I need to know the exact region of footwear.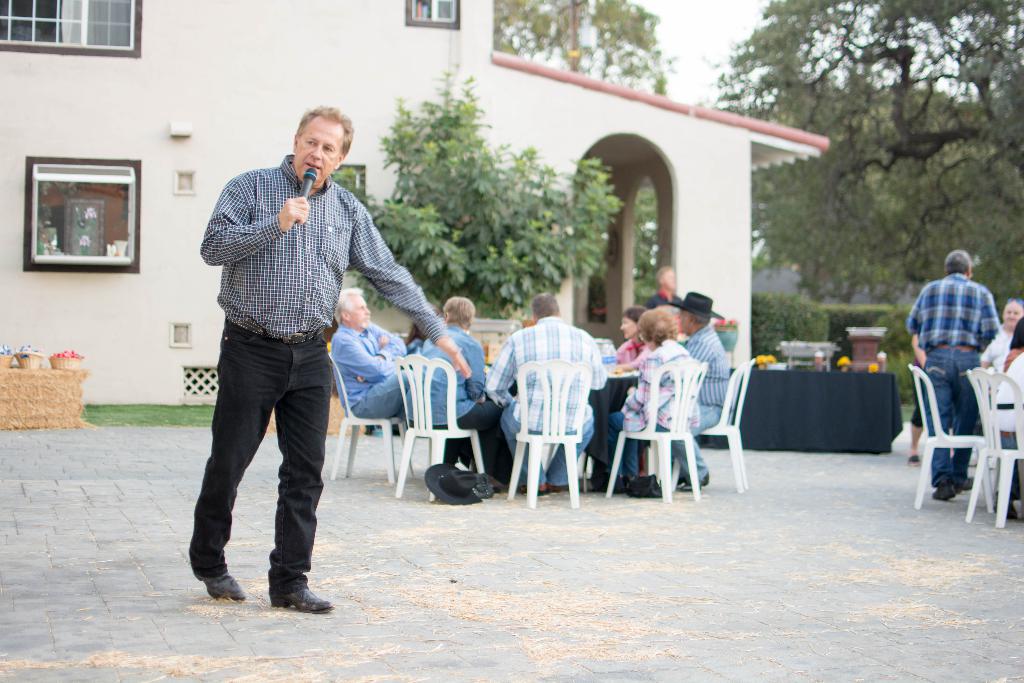
Region: bbox=[955, 475, 981, 492].
